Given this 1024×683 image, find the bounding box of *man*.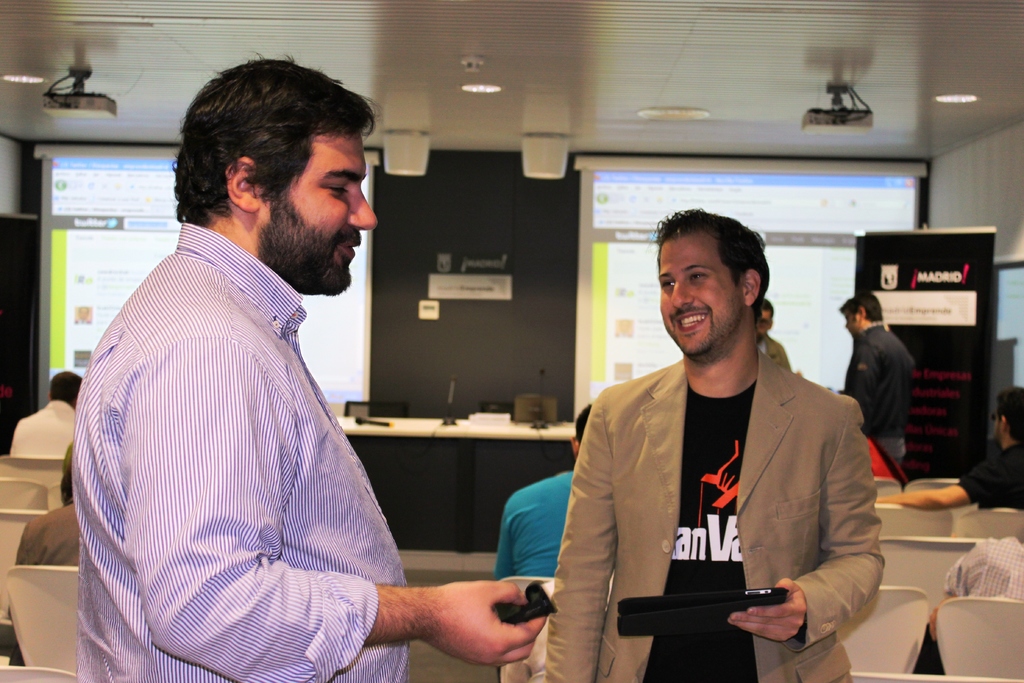
pyautogui.locateOnScreen(758, 299, 791, 371).
